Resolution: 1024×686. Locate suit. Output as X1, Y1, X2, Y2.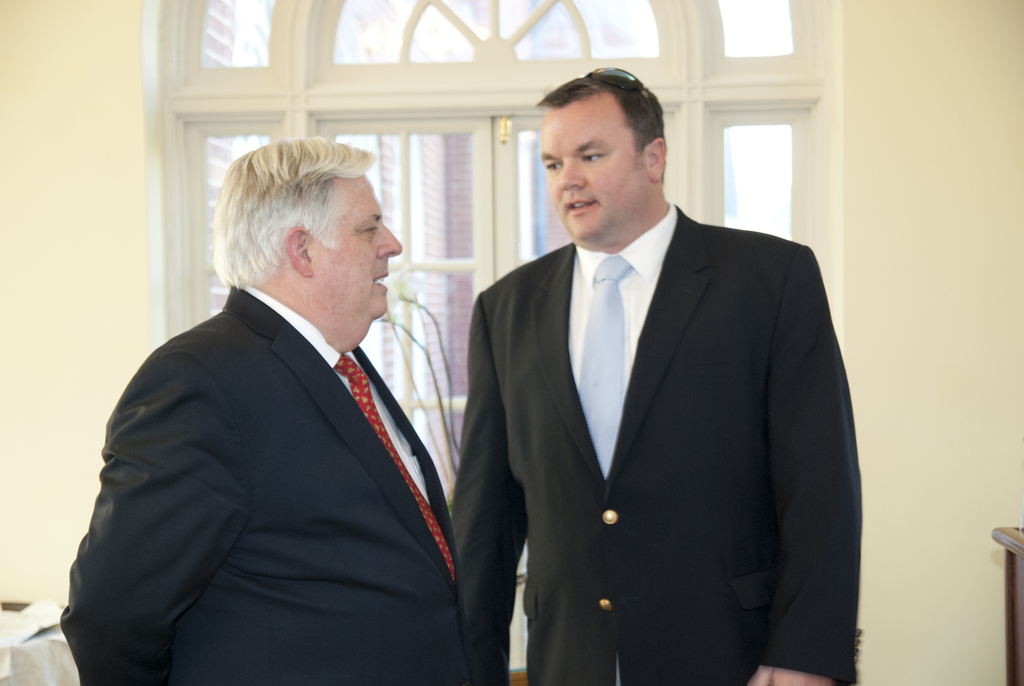
451, 200, 860, 685.
